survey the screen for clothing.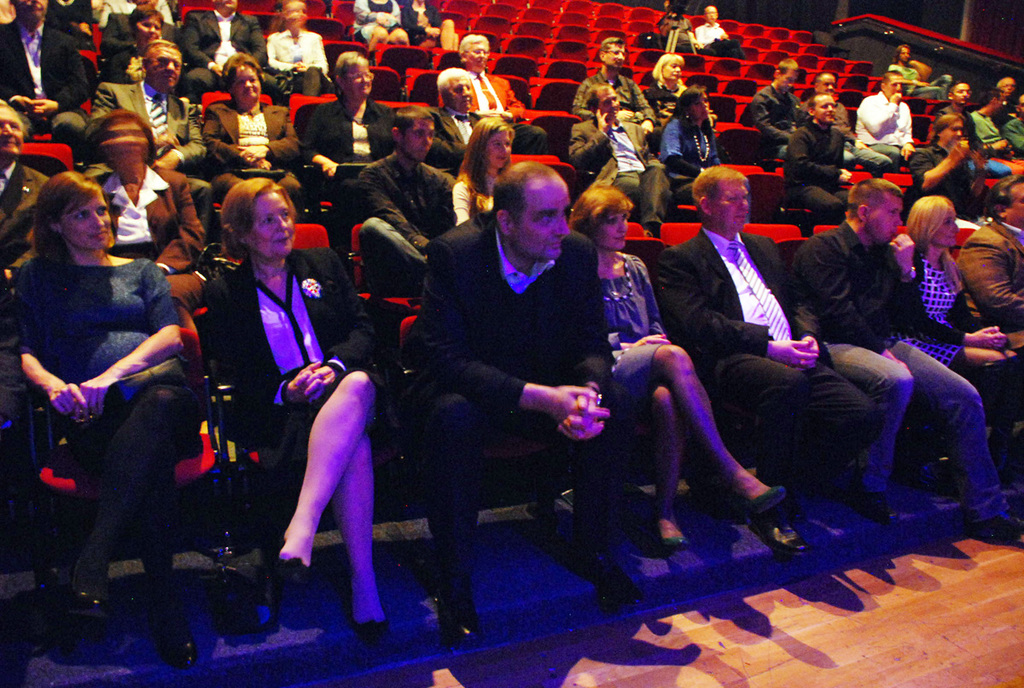
Survey found: (x1=463, y1=70, x2=542, y2=154).
